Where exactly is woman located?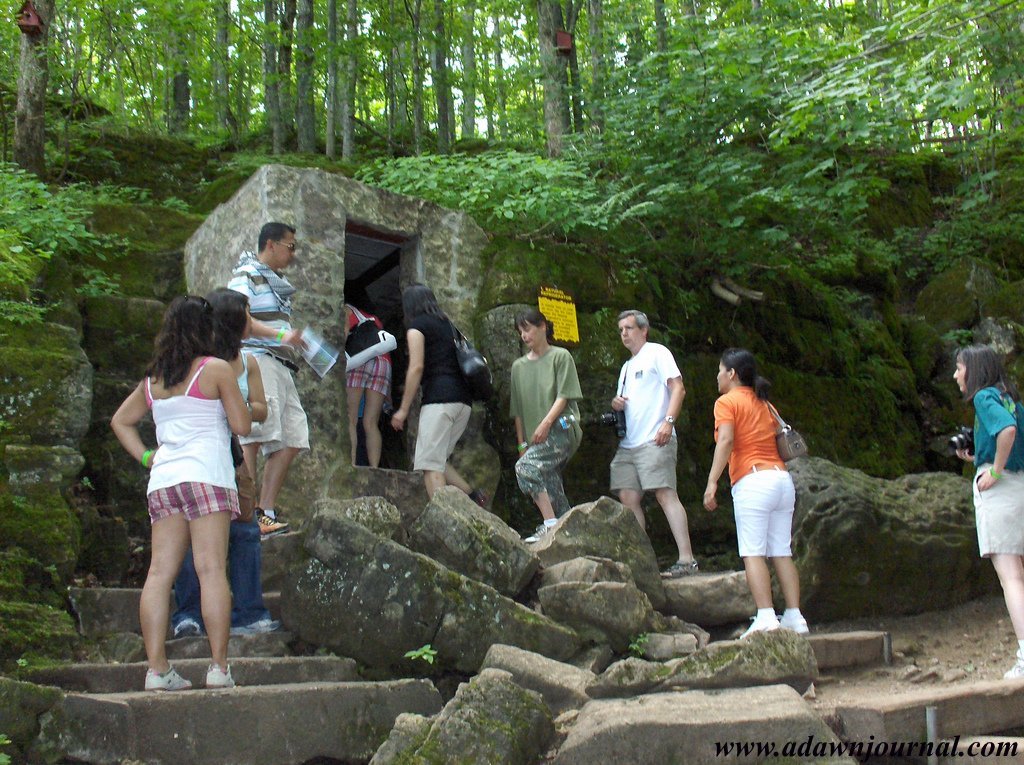
Its bounding box is [509,303,587,543].
